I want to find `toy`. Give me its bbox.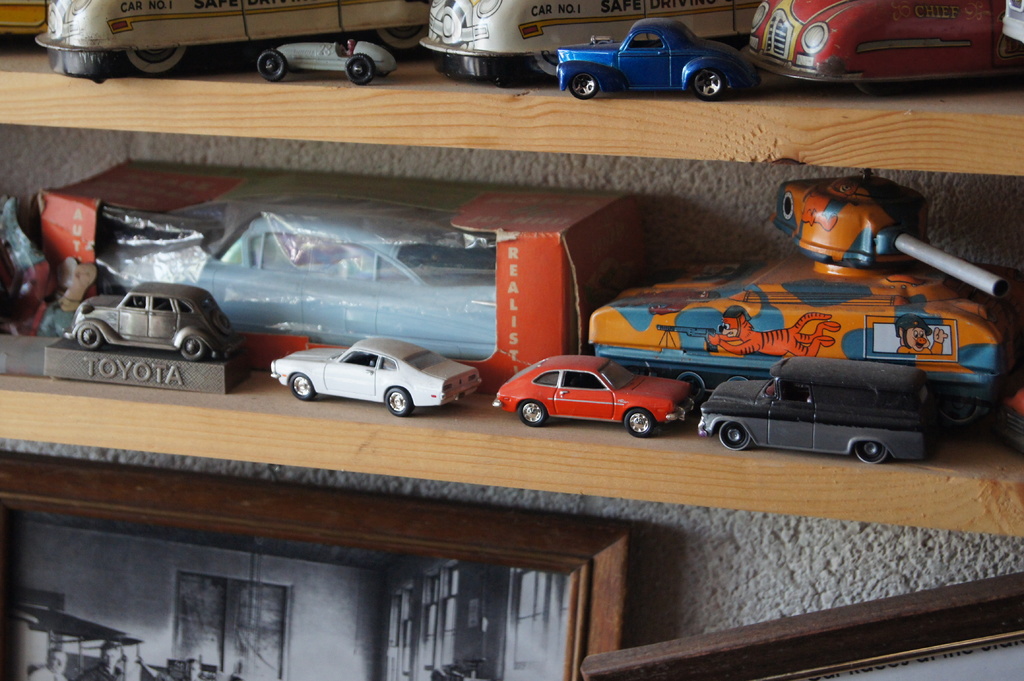
746/0/1023/93.
